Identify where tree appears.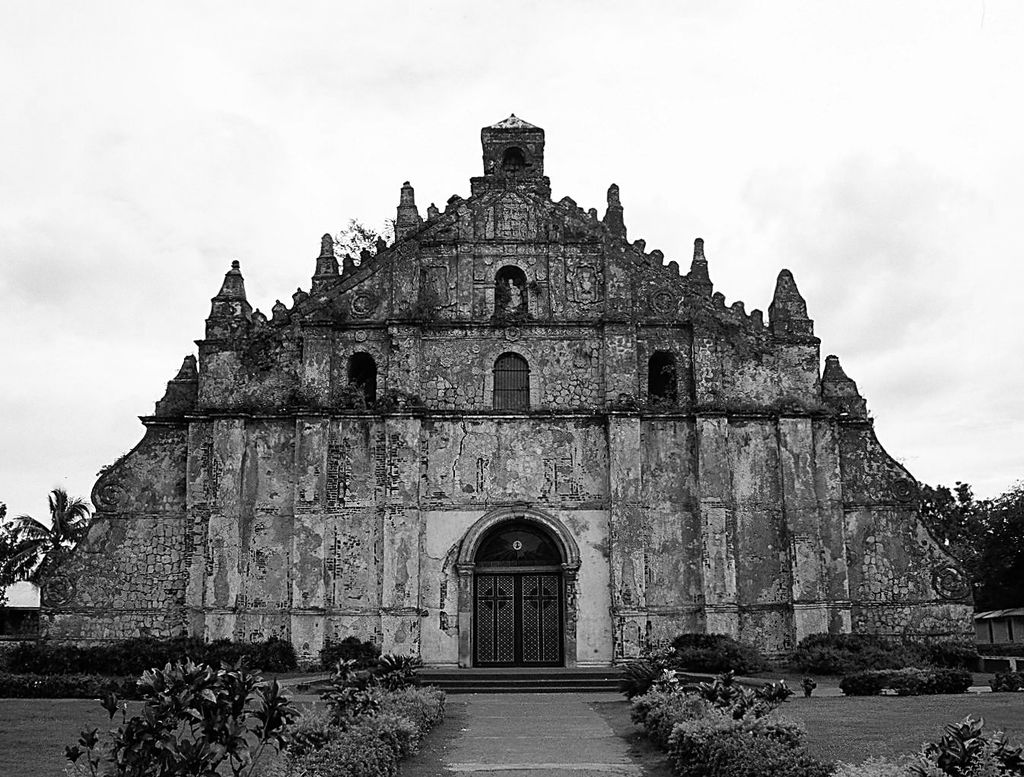
Appears at bbox=(0, 495, 40, 611).
